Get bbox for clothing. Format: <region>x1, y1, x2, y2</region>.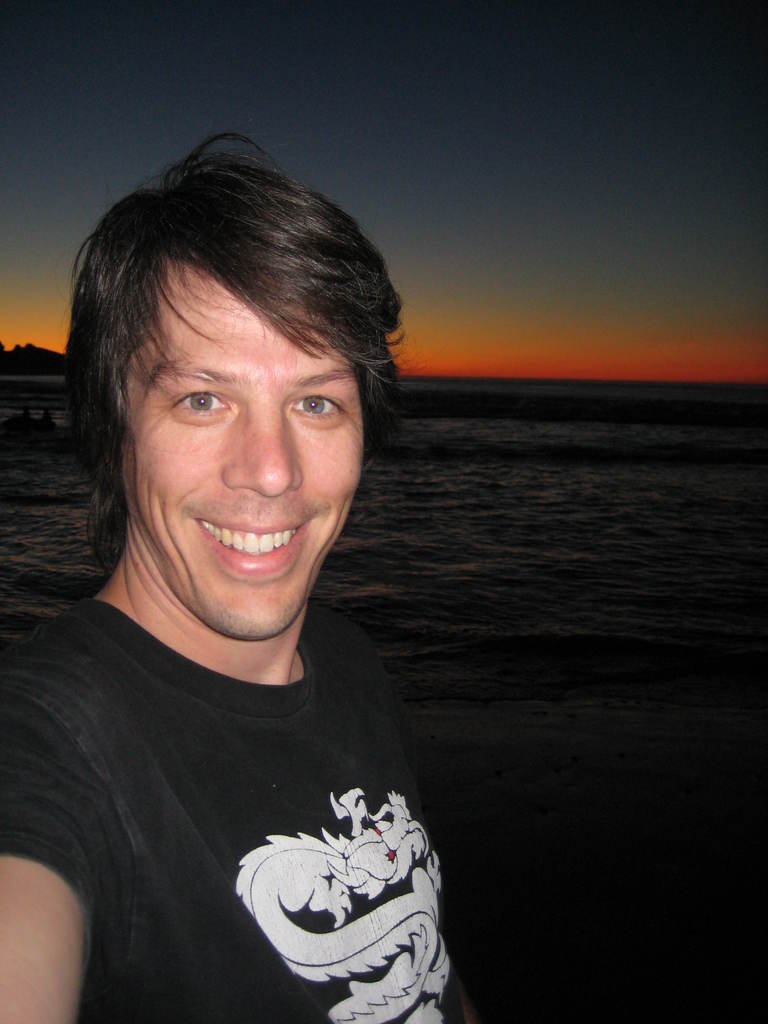
<region>0, 594, 463, 1023</region>.
